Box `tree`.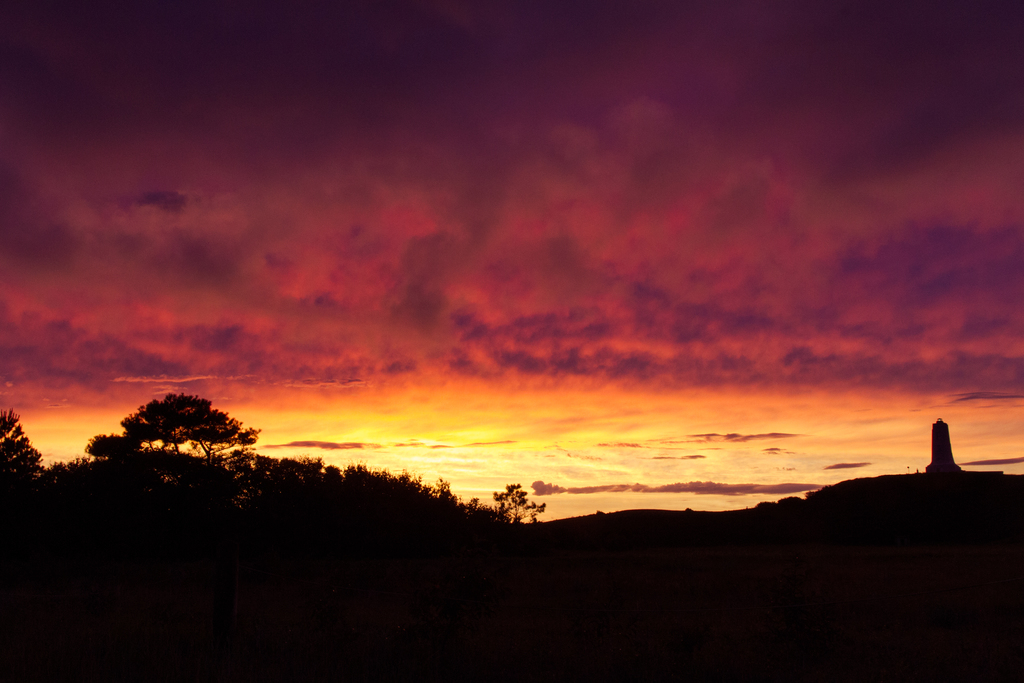
locate(228, 448, 275, 524).
